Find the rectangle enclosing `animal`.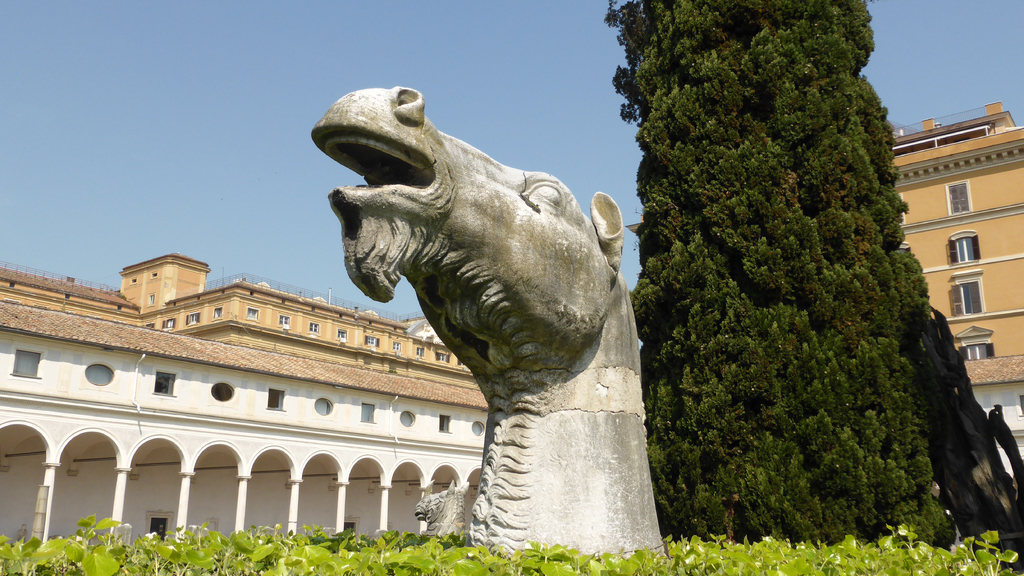
[416, 481, 461, 538].
